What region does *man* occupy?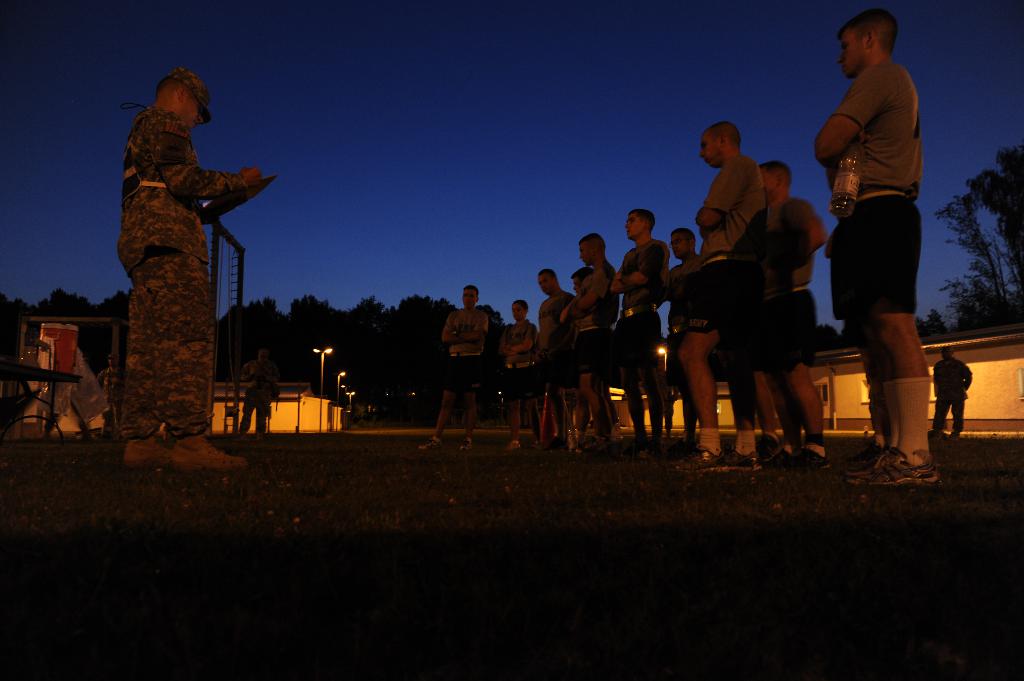
select_region(119, 69, 267, 469).
